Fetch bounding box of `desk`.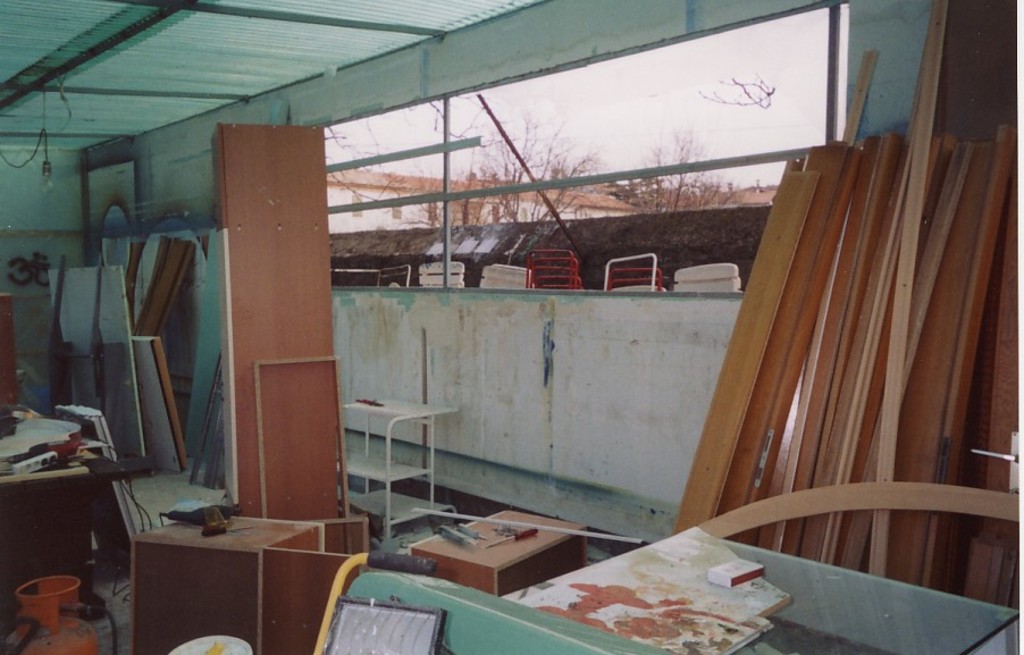
Bbox: (506,528,1023,654).
